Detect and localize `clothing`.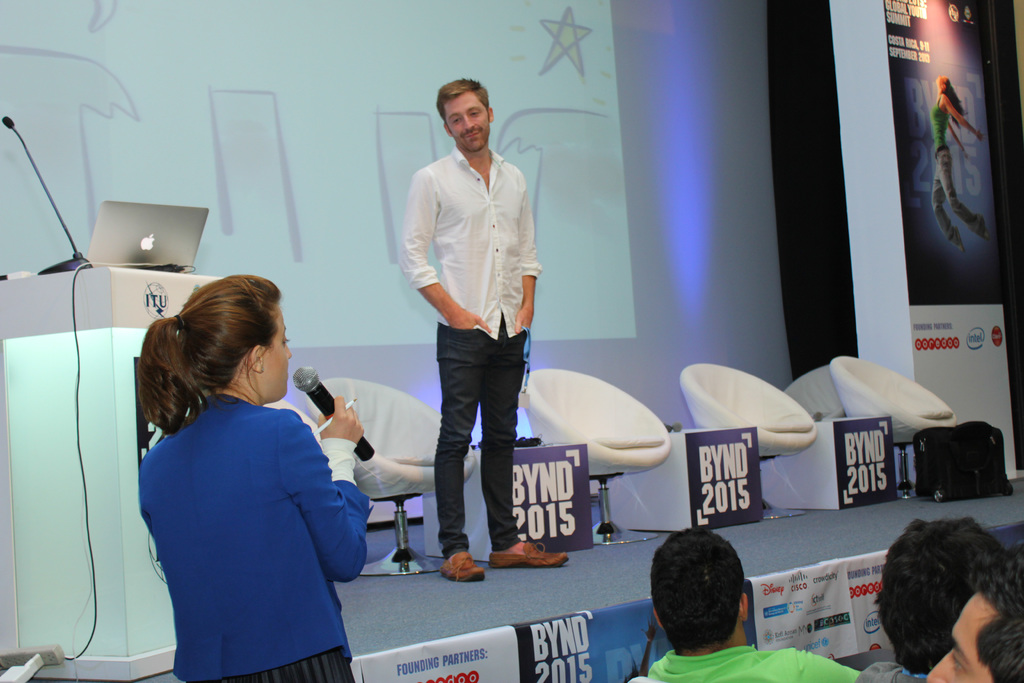
Localized at [131,353,367,675].
